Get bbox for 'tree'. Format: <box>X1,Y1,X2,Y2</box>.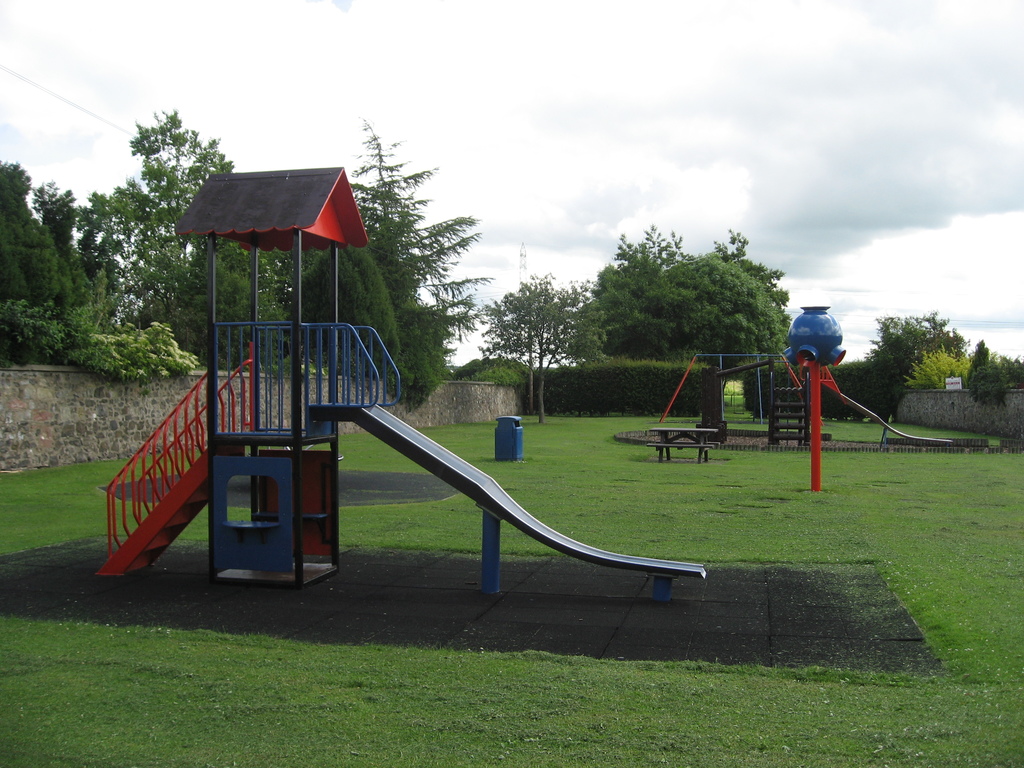
<box>560,225,801,378</box>.
